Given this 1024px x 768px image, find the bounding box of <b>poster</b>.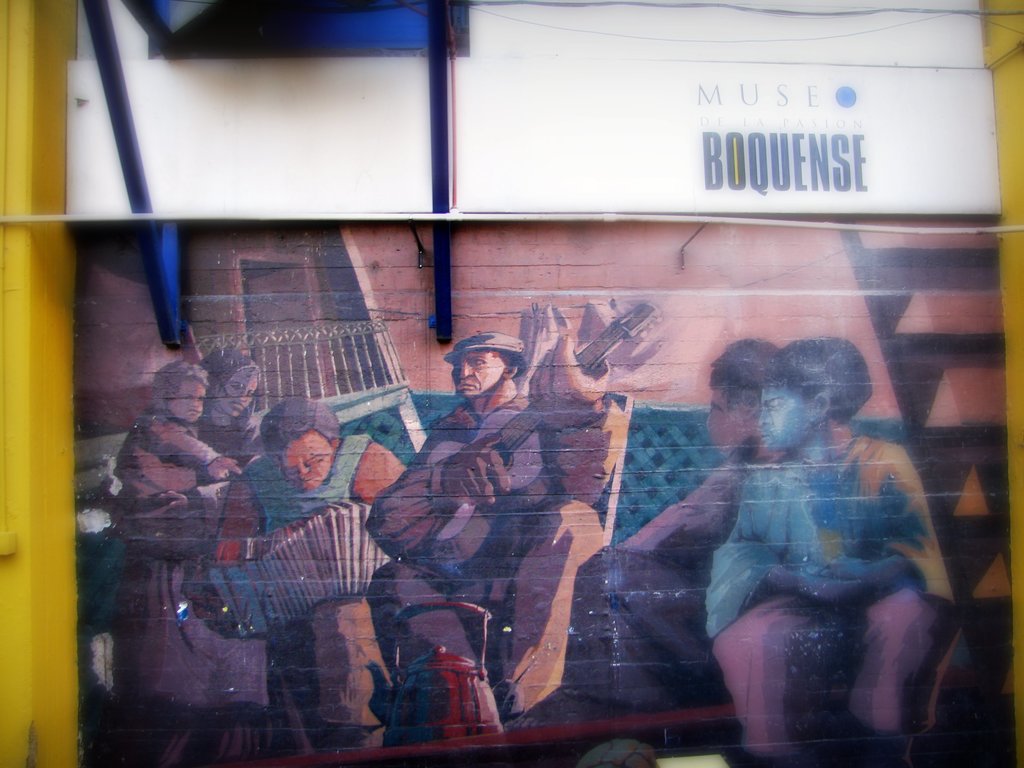
box(67, 1, 1004, 209).
